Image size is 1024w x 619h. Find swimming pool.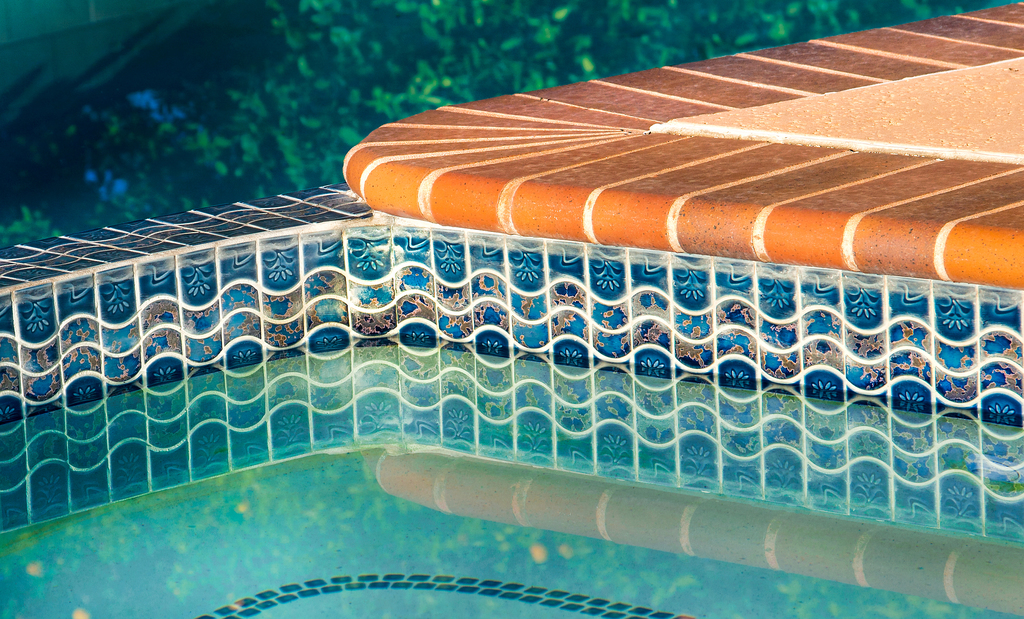
bbox=[0, 346, 1023, 618].
